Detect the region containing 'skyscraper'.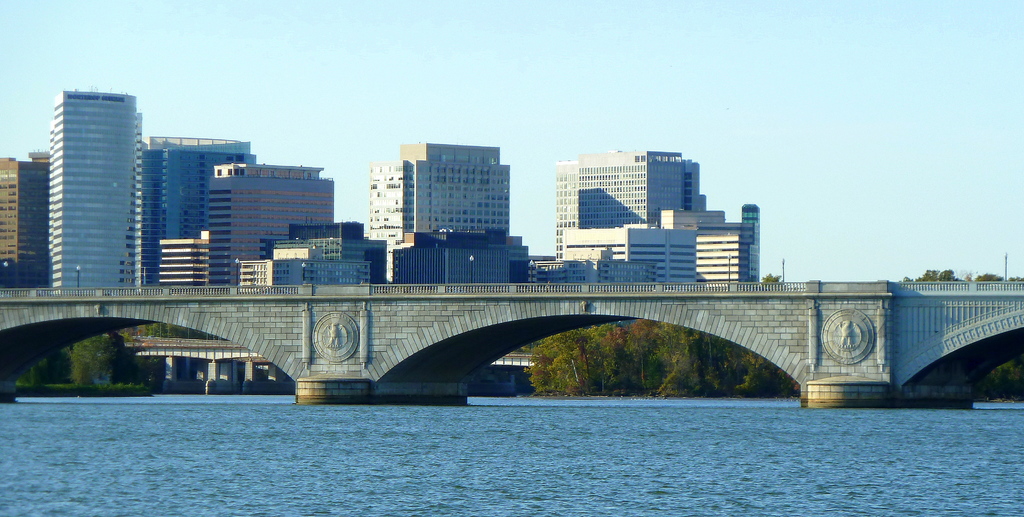
Rect(0, 148, 52, 287).
